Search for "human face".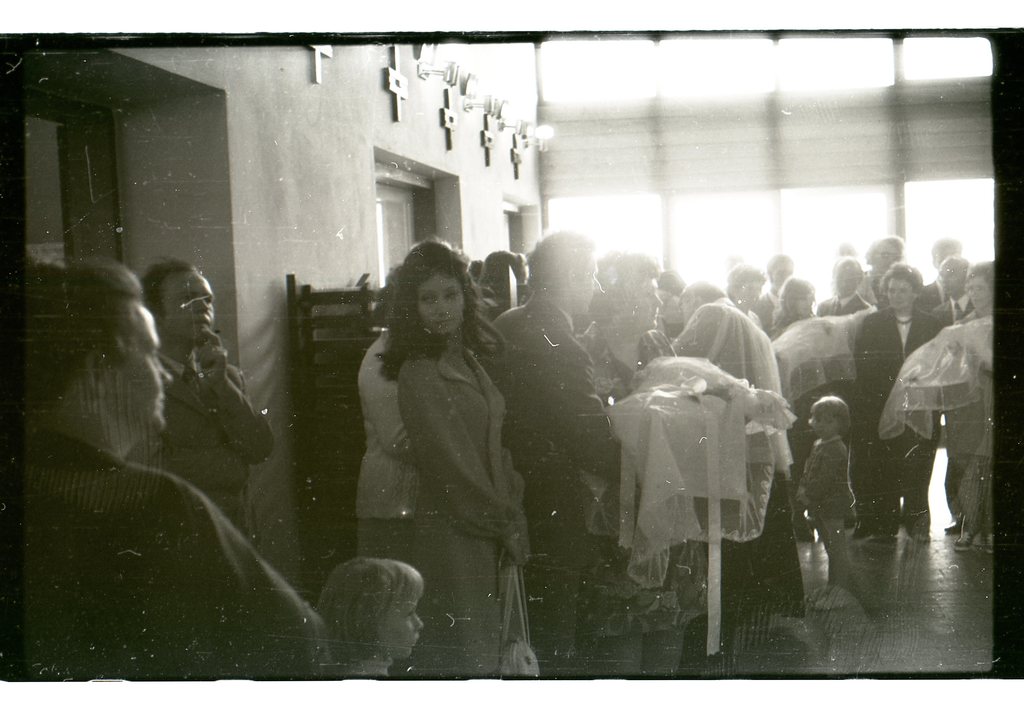
Found at {"x1": 577, "y1": 240, "x2": 594, "y2": 316}.
